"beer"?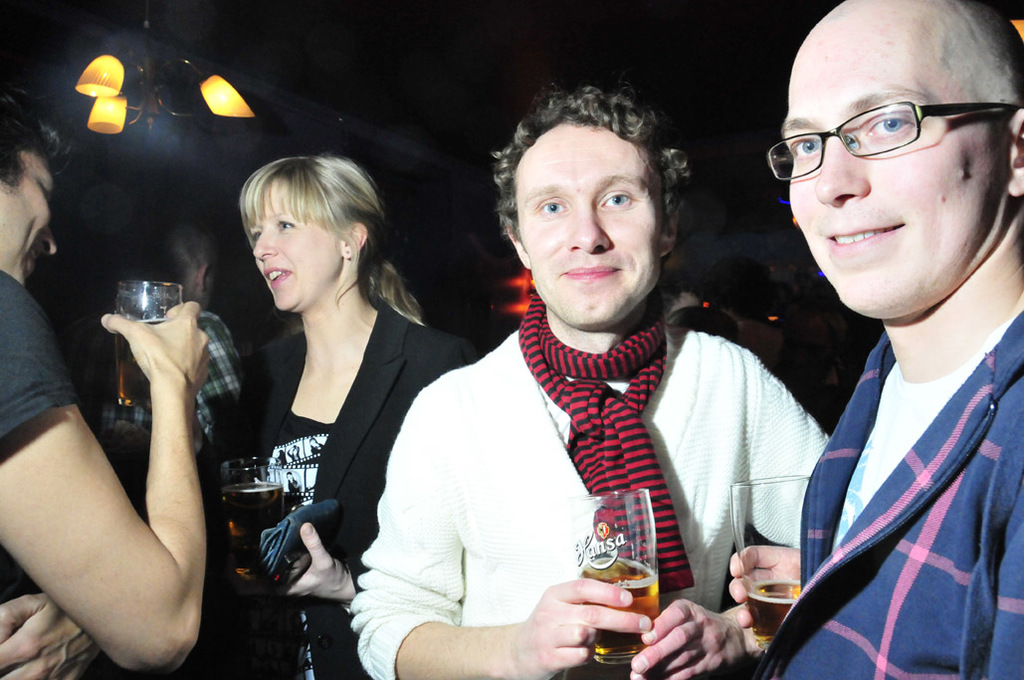
116 270 195 425
